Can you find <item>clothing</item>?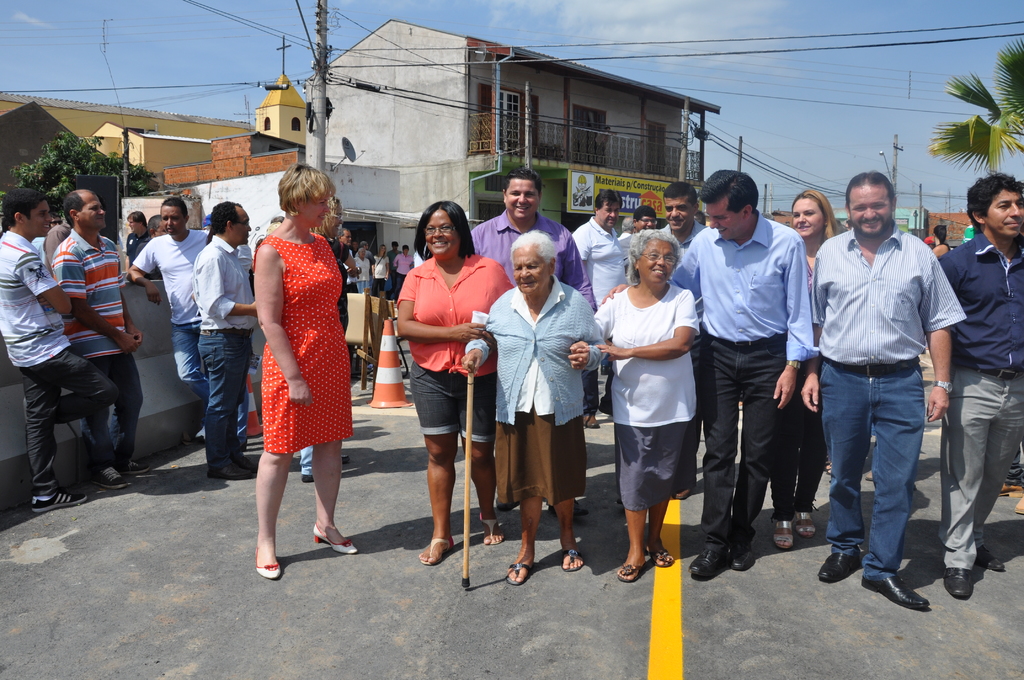
Yes, bounding box: [248, 225, 353, 467].
